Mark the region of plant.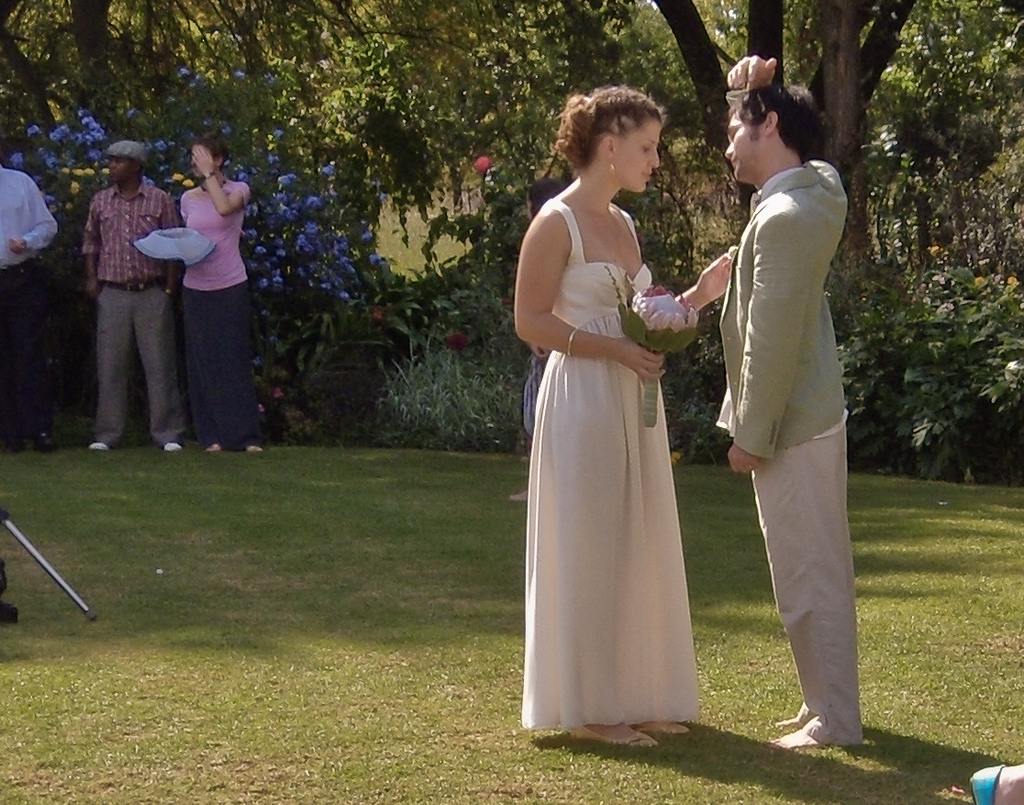
Region: x1=377 y1=325 x2=529 y2=419.
